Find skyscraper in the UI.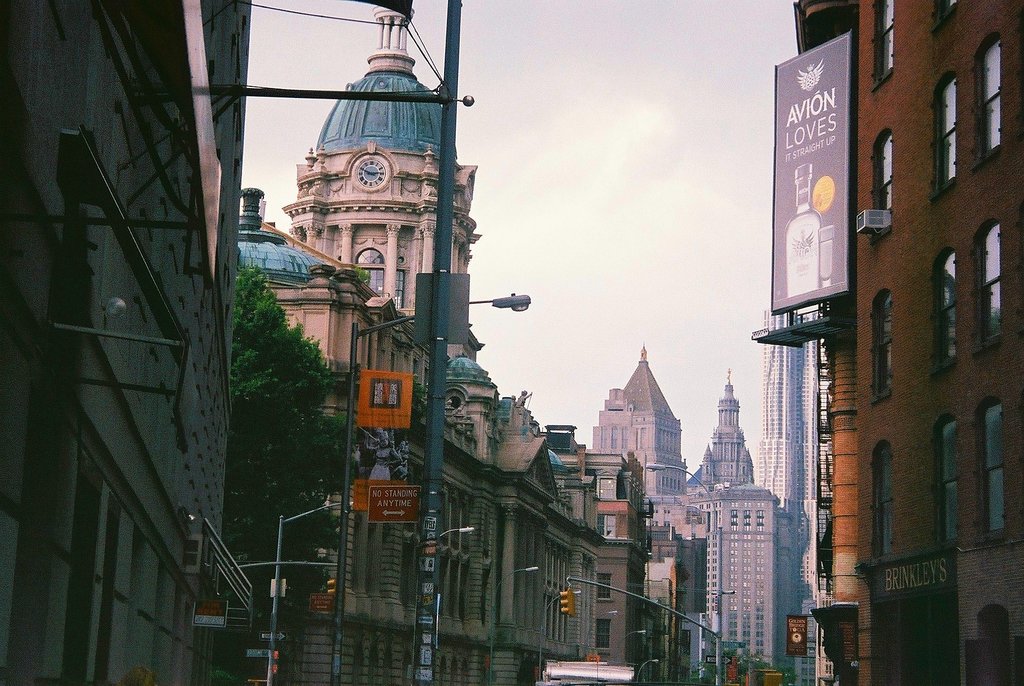
UI element at x1=808 y1=0 x2=1023 y2=678.
